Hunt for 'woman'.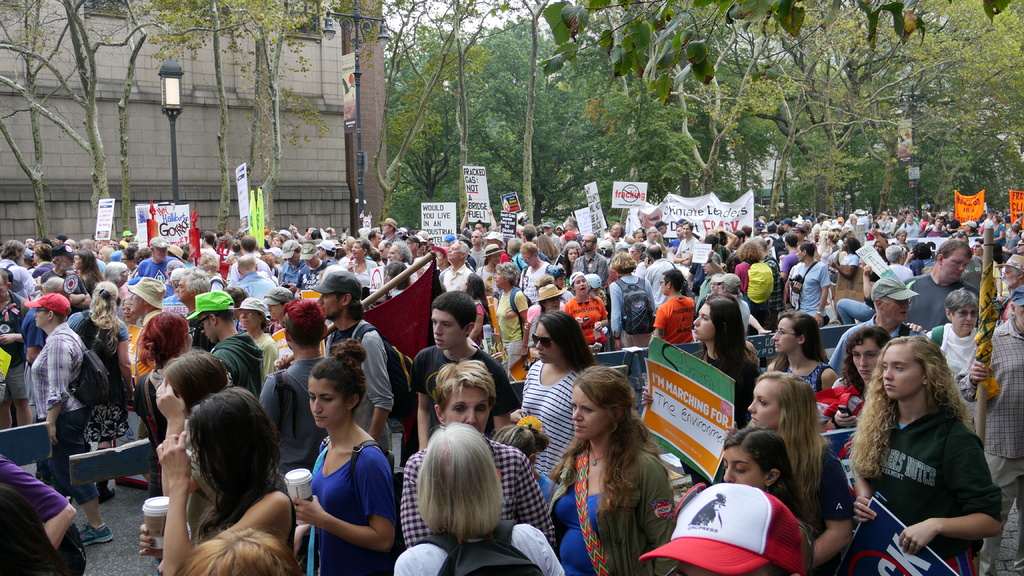
Hunted down at <bbox>135, 313, 196, 498</bbox>.
